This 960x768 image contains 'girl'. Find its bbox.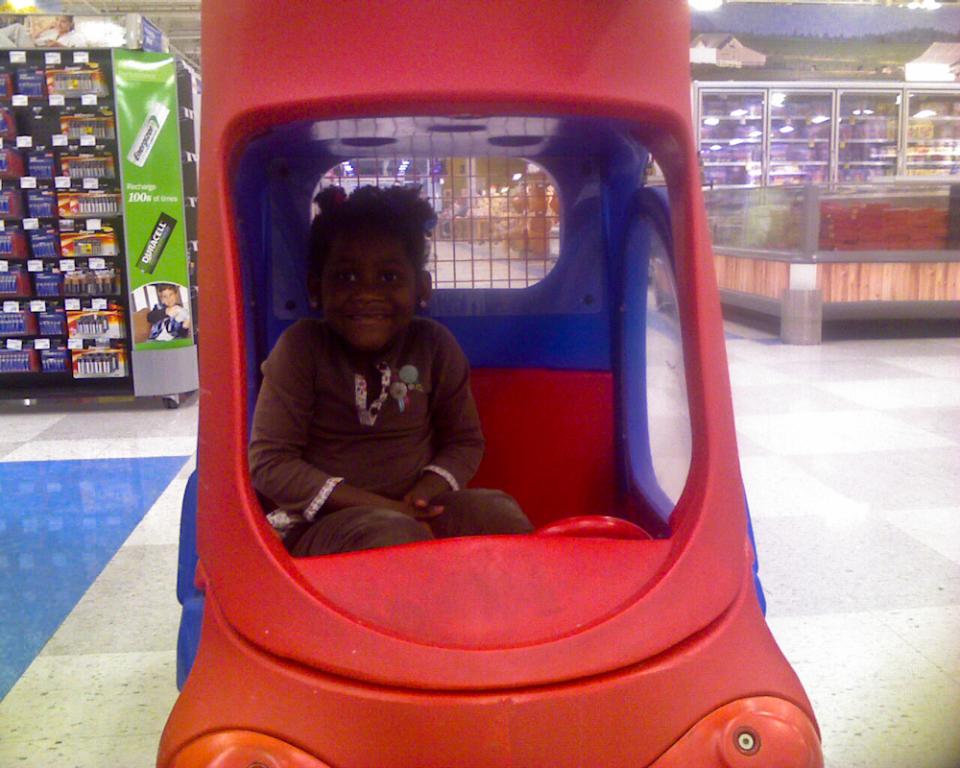
145:279:193:411.
